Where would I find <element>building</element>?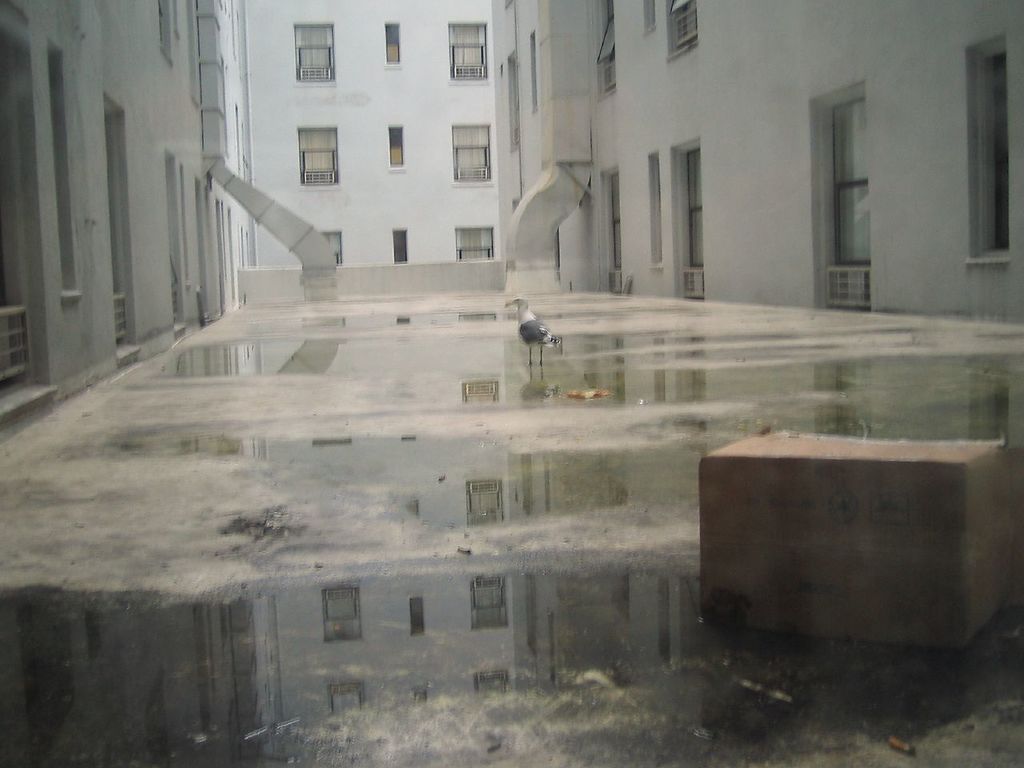
At crop(0, 0, 1023, 450).
